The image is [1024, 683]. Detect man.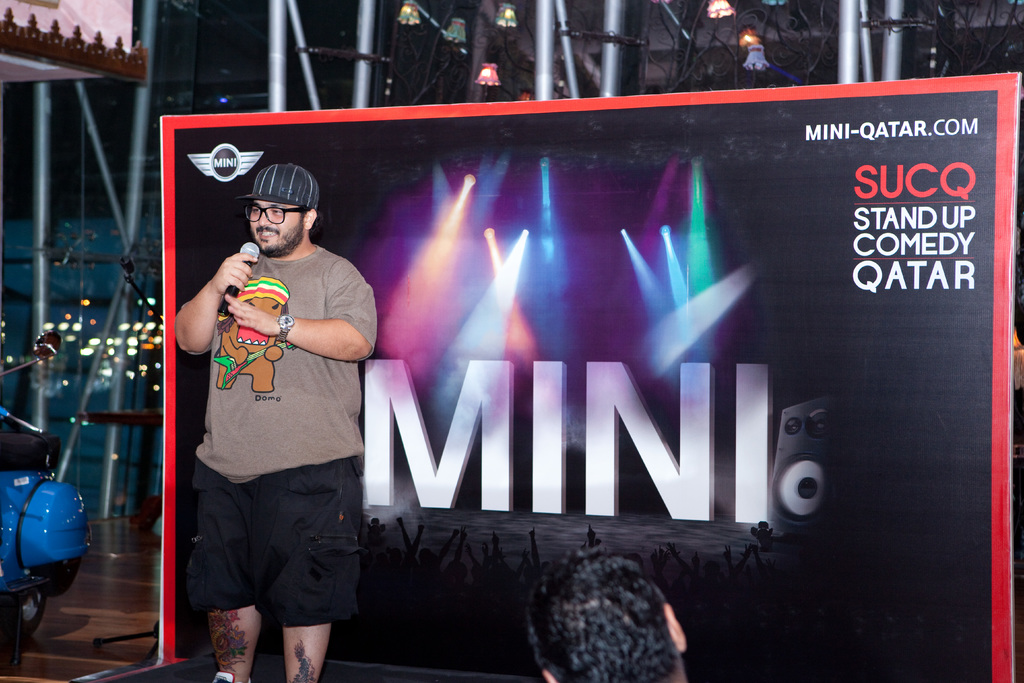
Detection: {"left": 176, "top": 162, "right": 378, "bottom": 682}.
